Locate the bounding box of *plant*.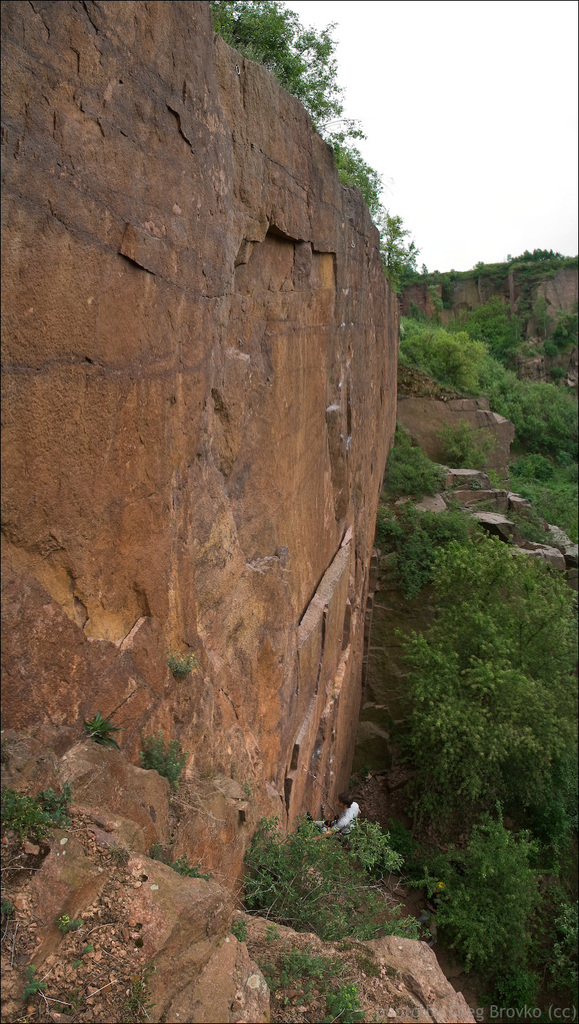
Bounding box: box(5, 769, 67, 859).
